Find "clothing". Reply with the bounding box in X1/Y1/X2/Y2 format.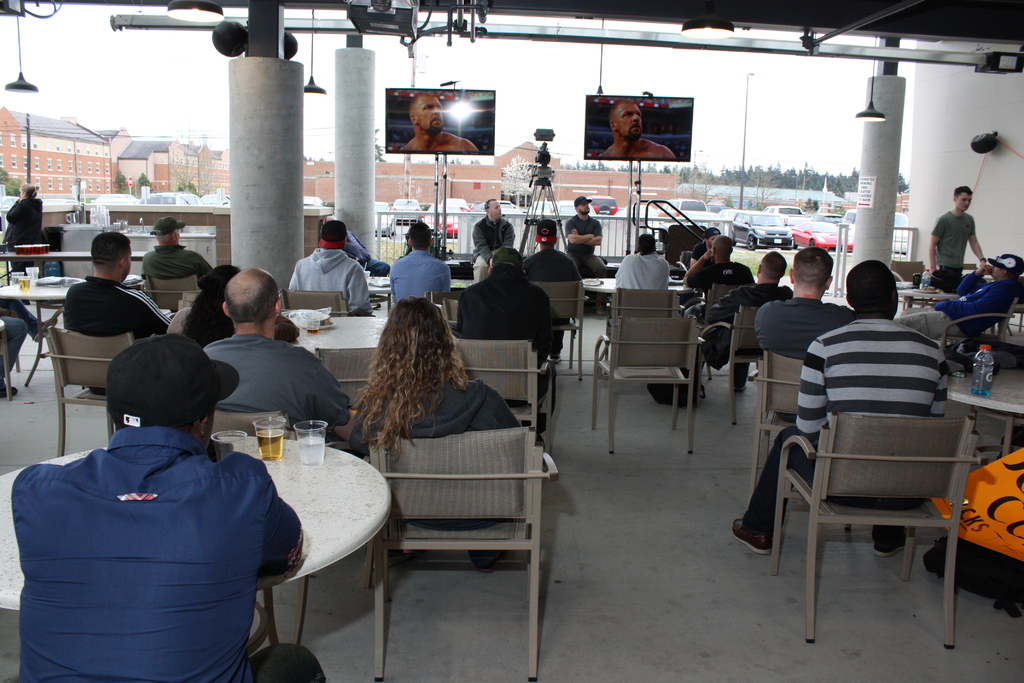
200/334/329/424.
